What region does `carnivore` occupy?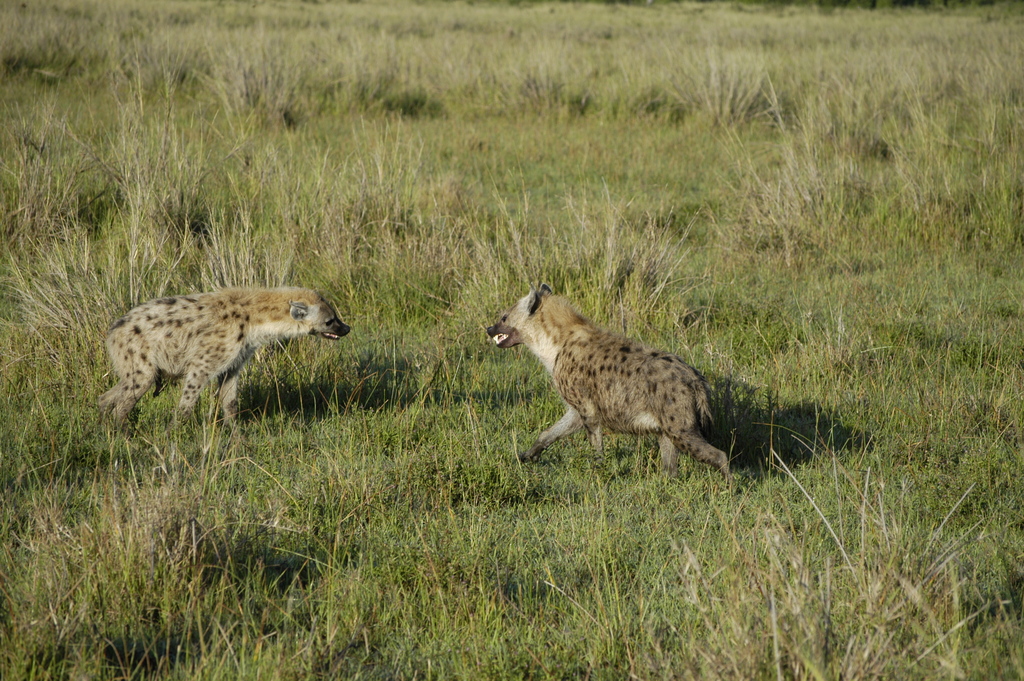
[x1=486, y1=273, x2=734, y2=489].
